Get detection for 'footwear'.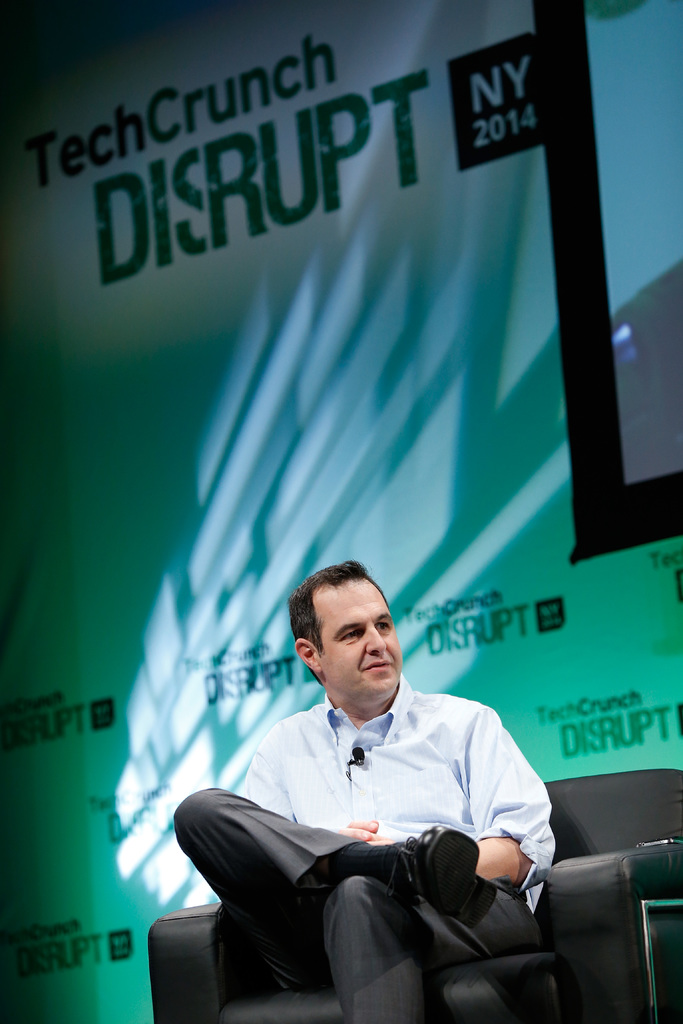
Detection: [x1=395, y1=827, x2=500, y2=930].
